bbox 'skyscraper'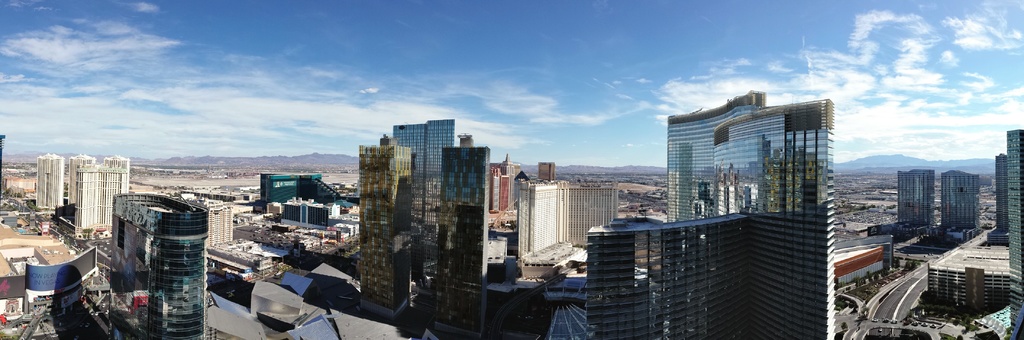
(31, 156, 61, 216)
